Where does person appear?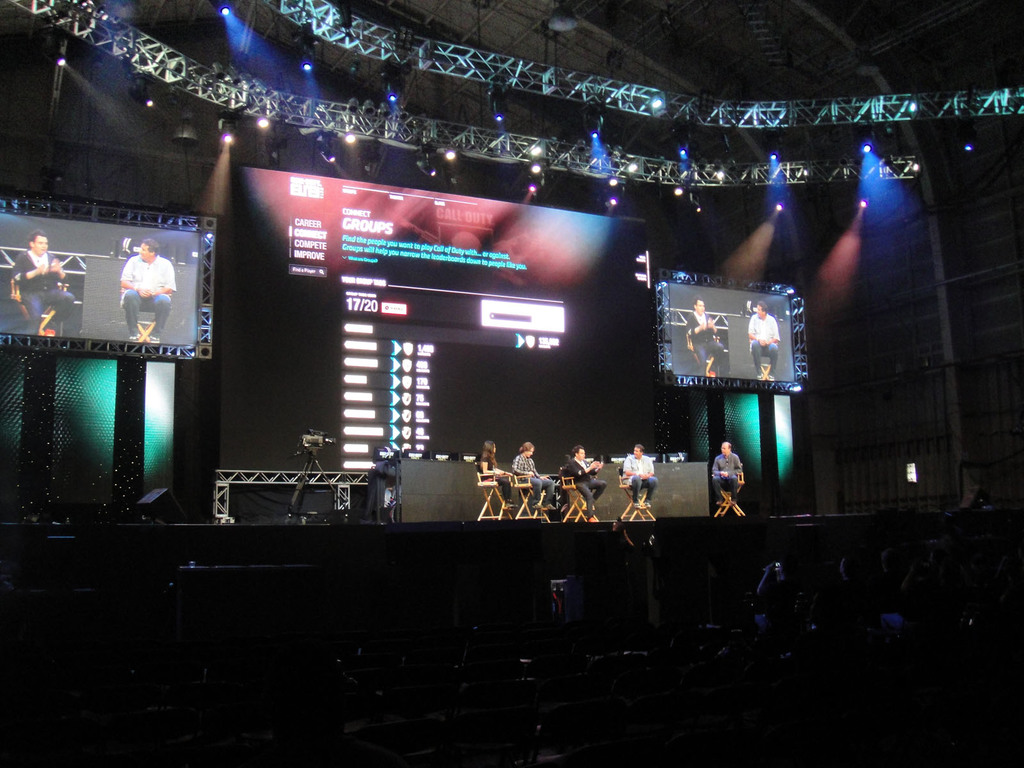
Appears at 711,437,751,503.
